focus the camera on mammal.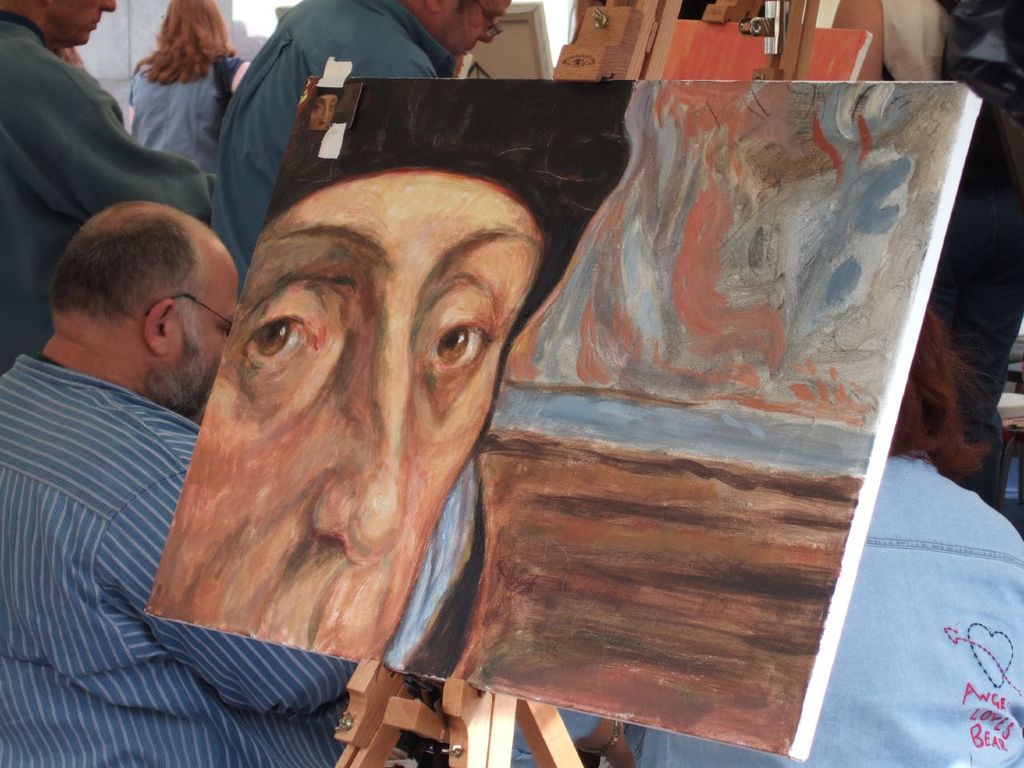
Focus region: (left=214, top=0, right=516, bottom=304).
